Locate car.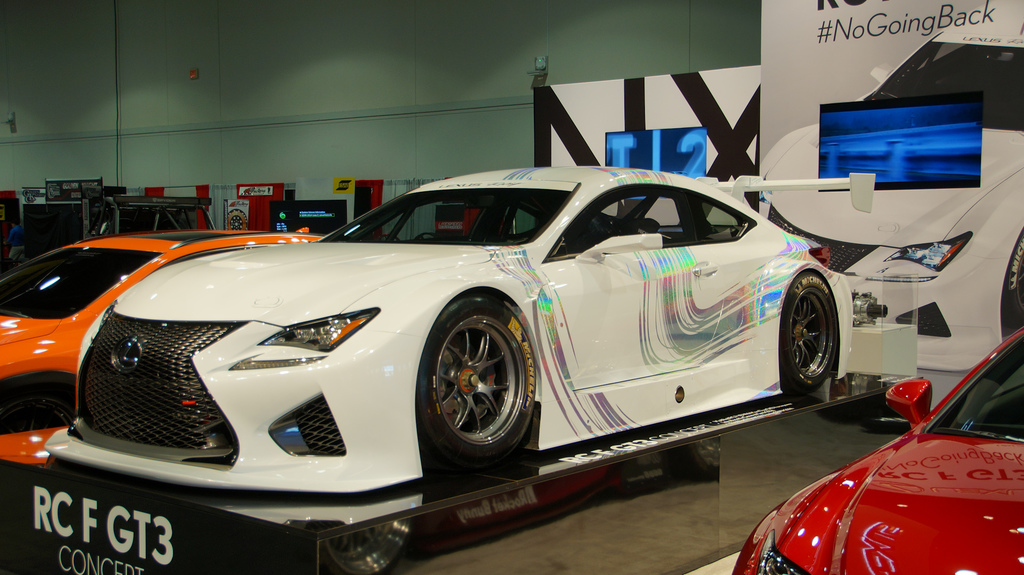
Bounding box: locate(732, 327, 1023, 574).
